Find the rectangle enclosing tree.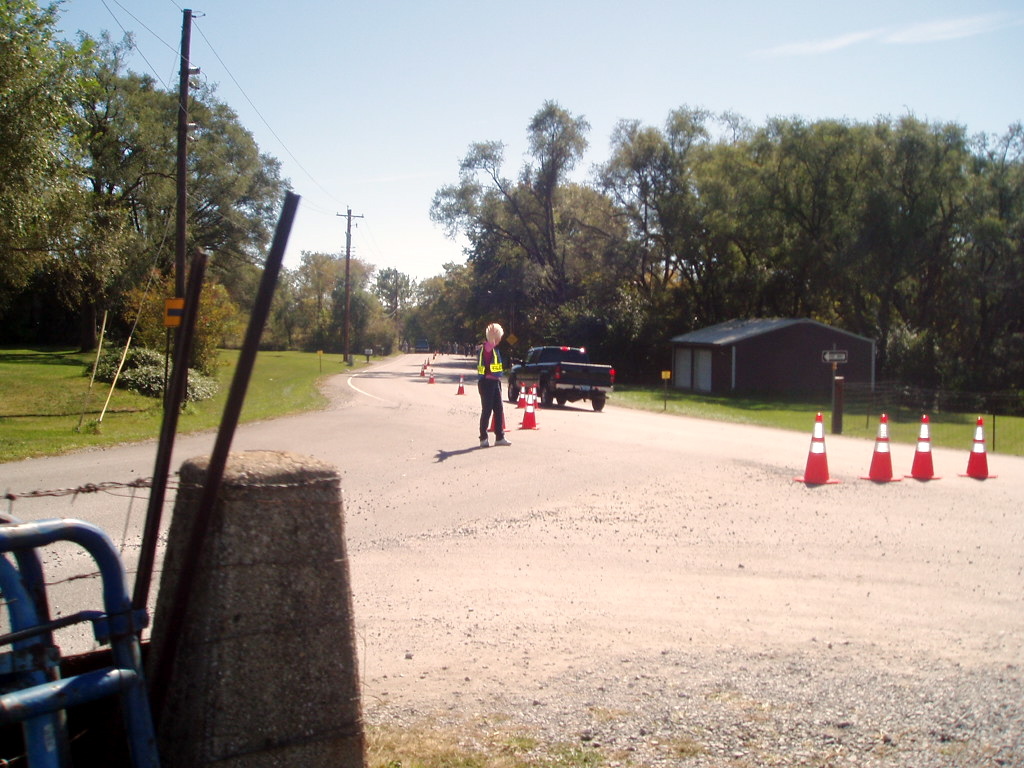
rect(668, 103, 1023, 408).
